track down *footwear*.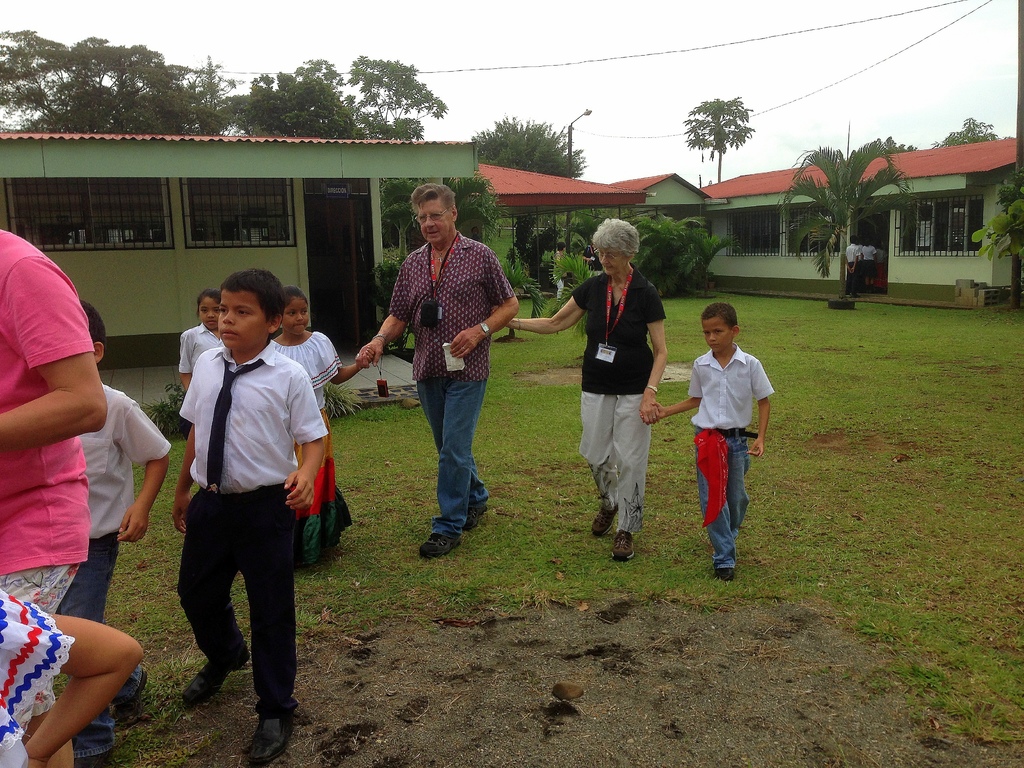
Tracked to bbox=[118, 671, 152, 712].
